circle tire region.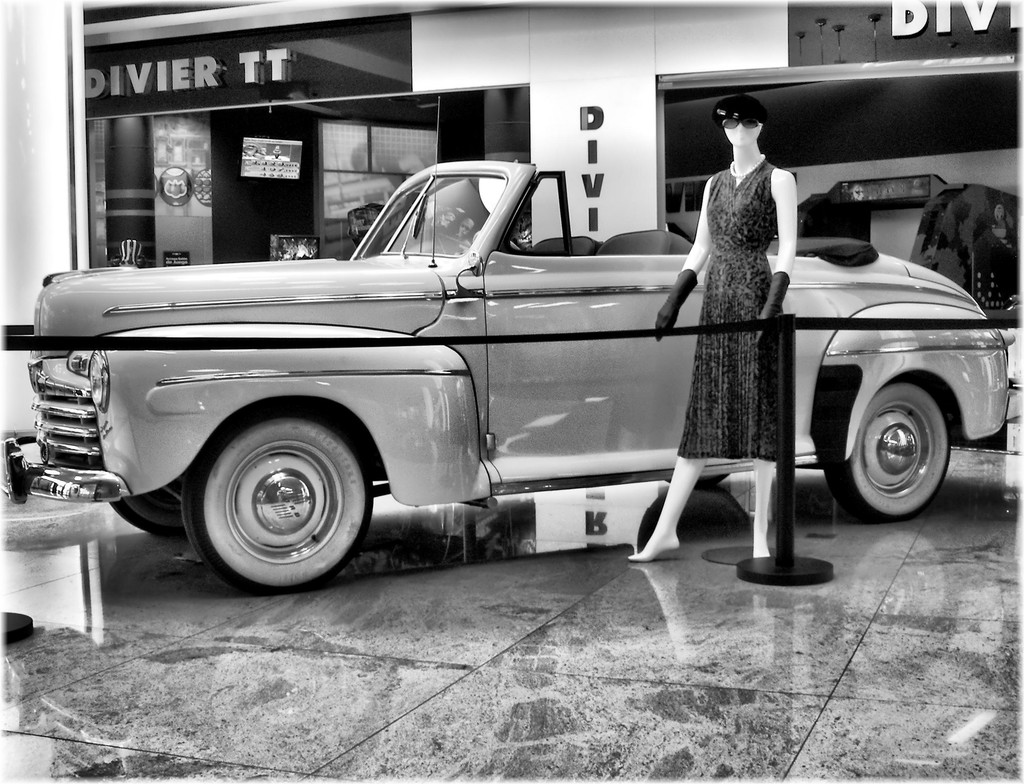
Region: [x1=829, y1=379, x2=950, y2=527].
